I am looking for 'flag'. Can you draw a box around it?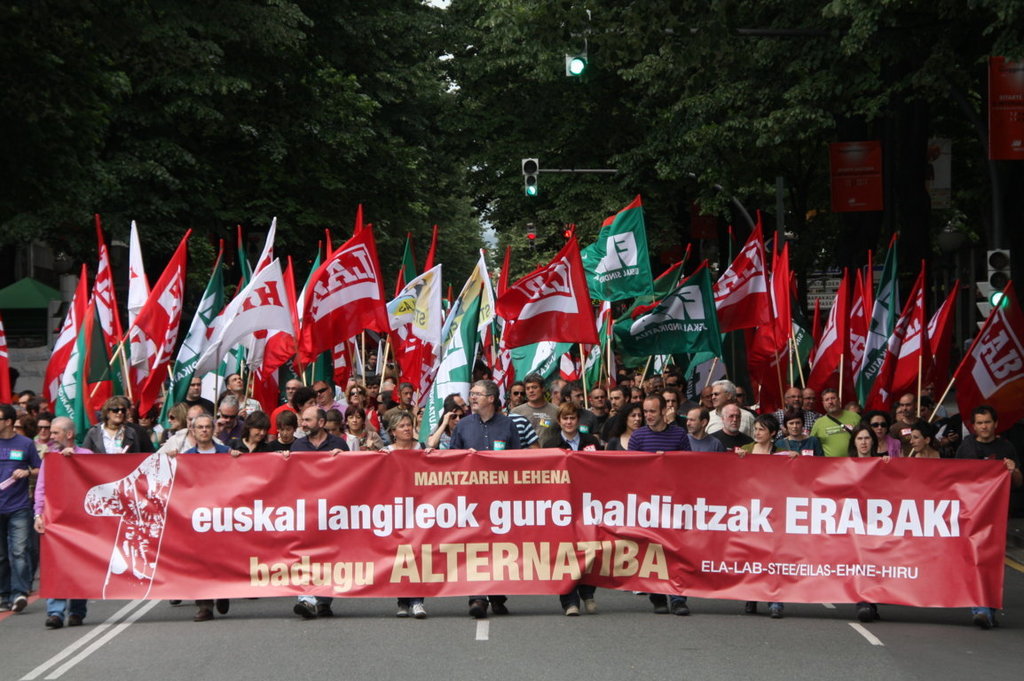
Sure, the bounding box is 330 237 355 395.
